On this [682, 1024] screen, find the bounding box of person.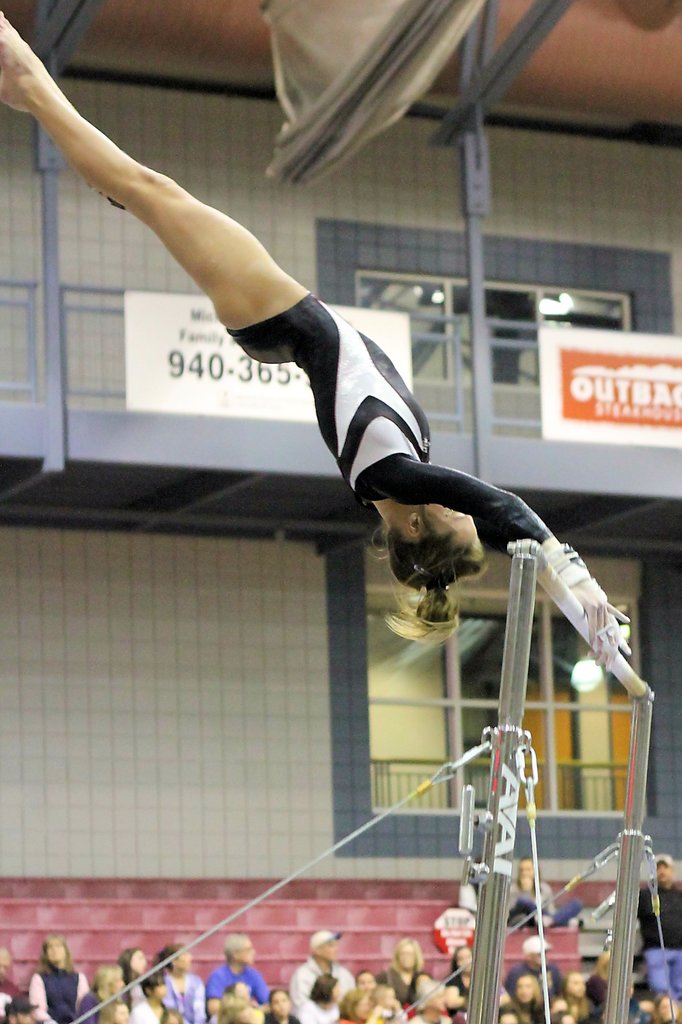
Bounding box: (296, 933, 356, 1020).
